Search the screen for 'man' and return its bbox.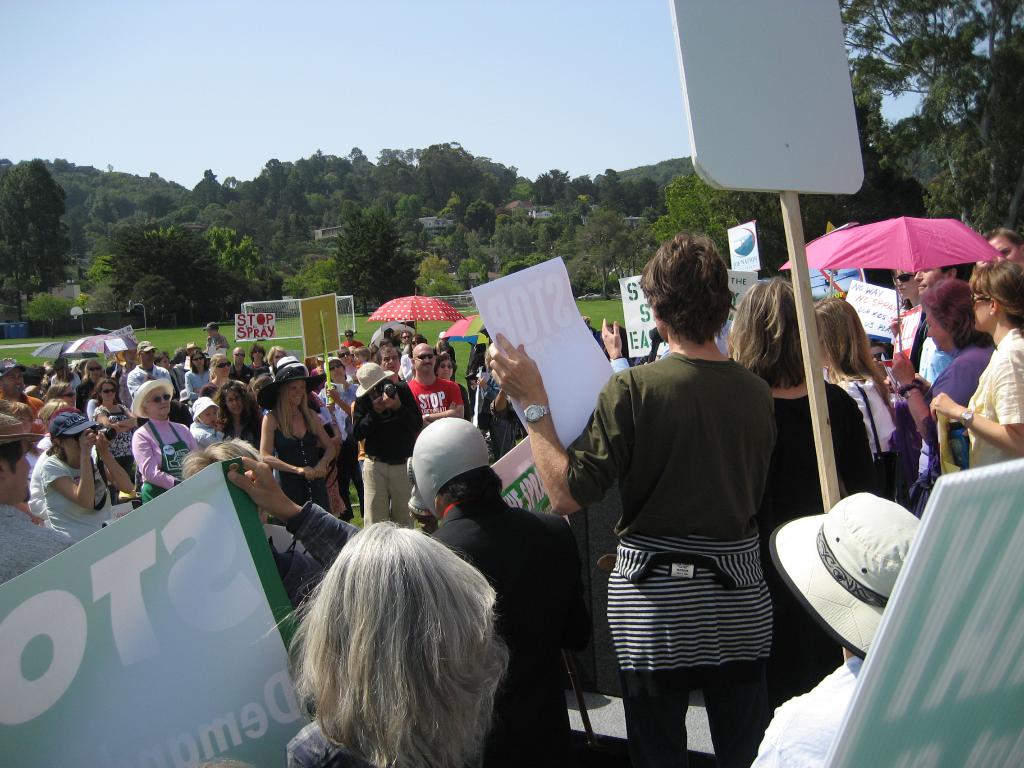
Found: (982,226,1023,264).
